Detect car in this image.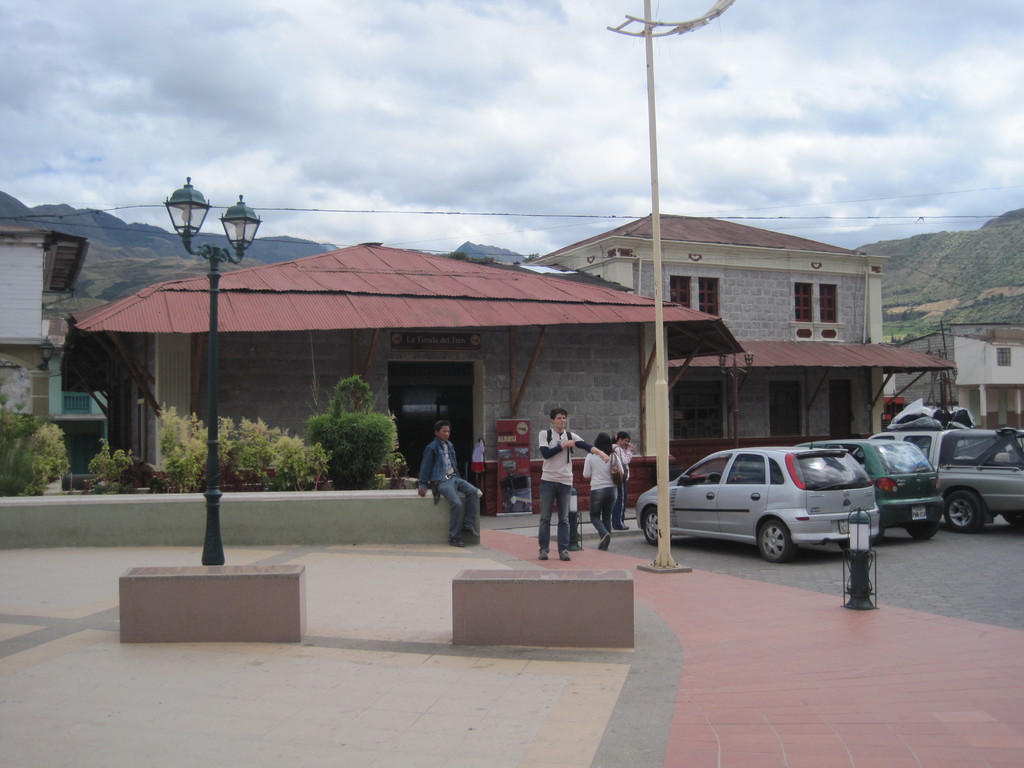
Detection: box=[659, 444, 906, 574].
